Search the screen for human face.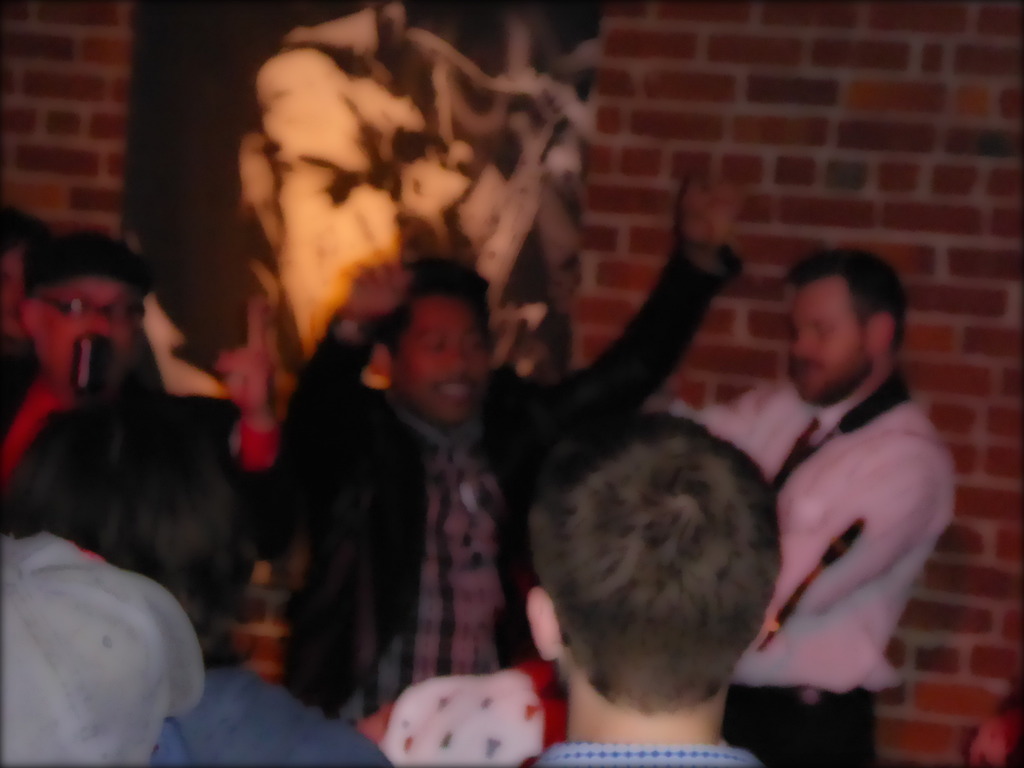
Found at [left=397, top=301, right=491, bottom=422].
